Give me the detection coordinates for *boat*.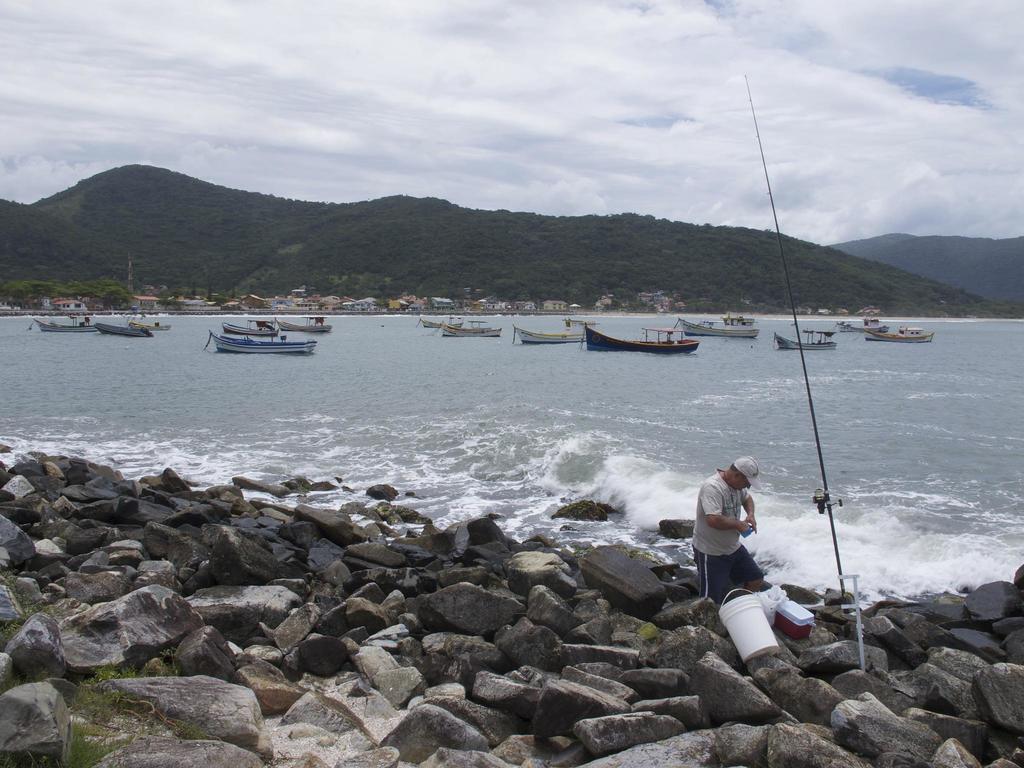
crop(275, 316, 333, 332).
